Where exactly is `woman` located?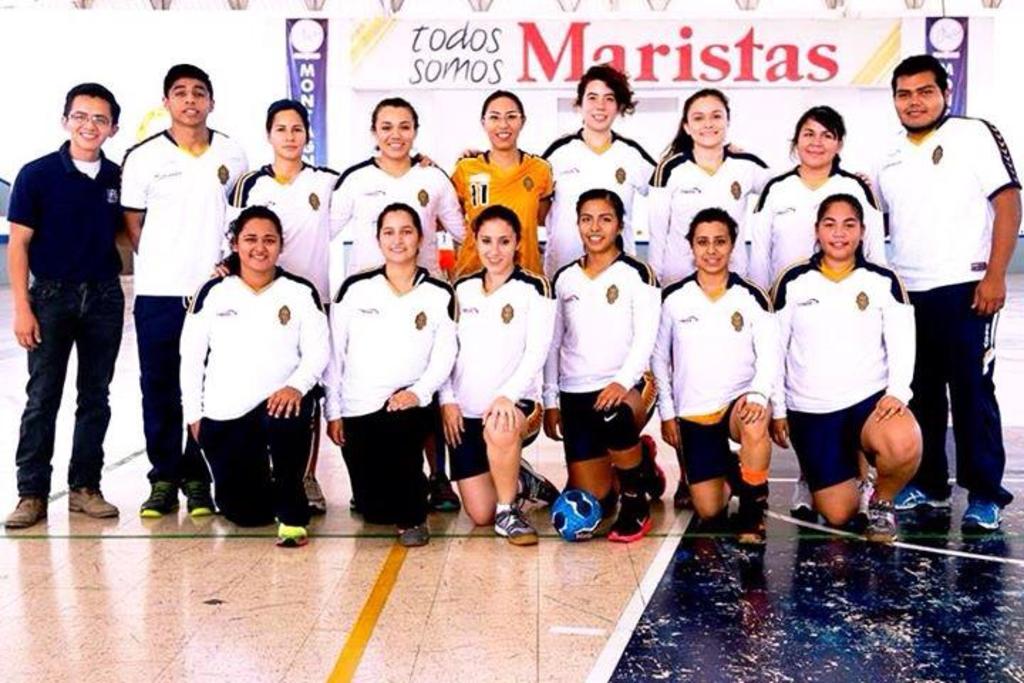
Its bounding box is <bbox>326, 92, 478, 289</bbox>.
